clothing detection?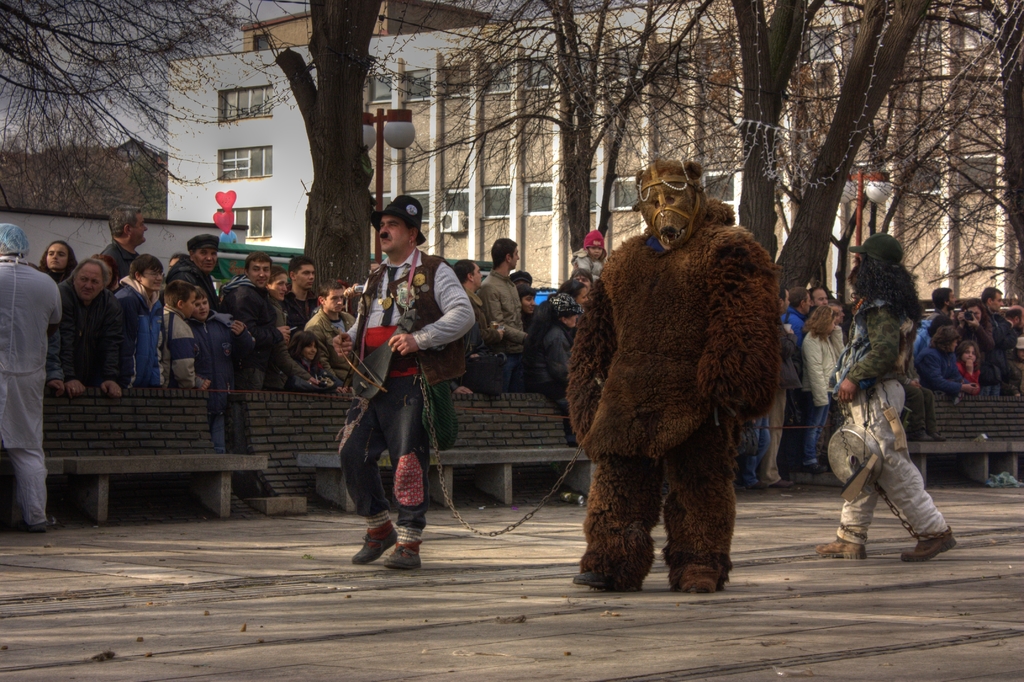
BBox(904, 341, 967, 400)
